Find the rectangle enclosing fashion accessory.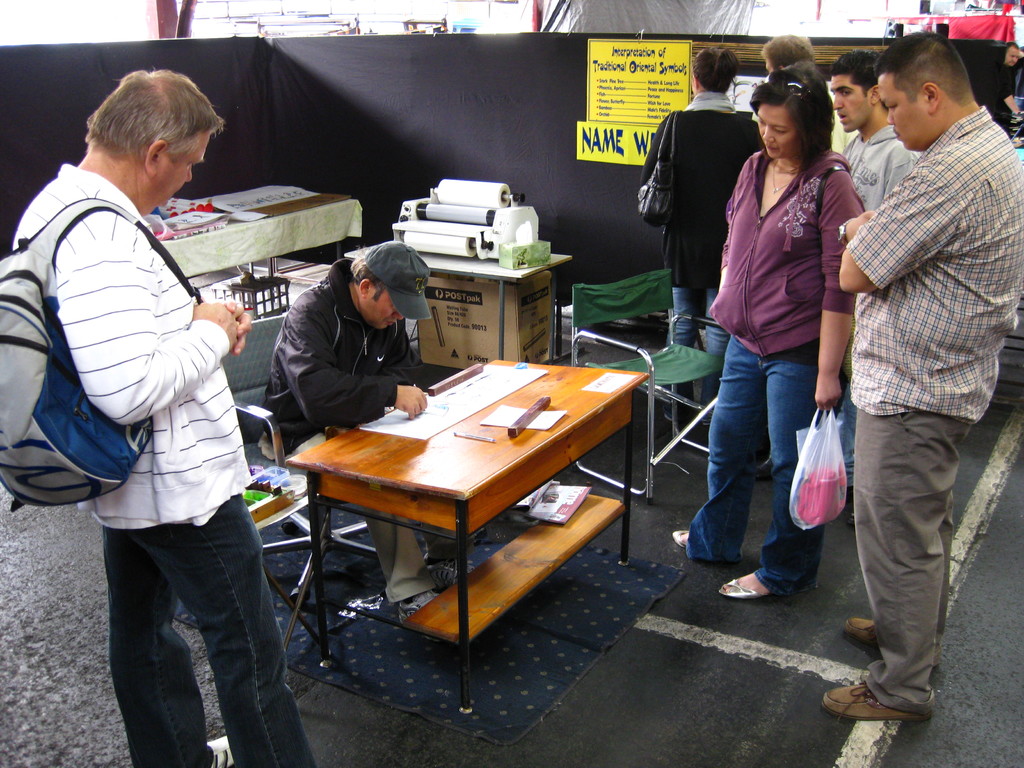
Rect(769, 71, 814, 100).
